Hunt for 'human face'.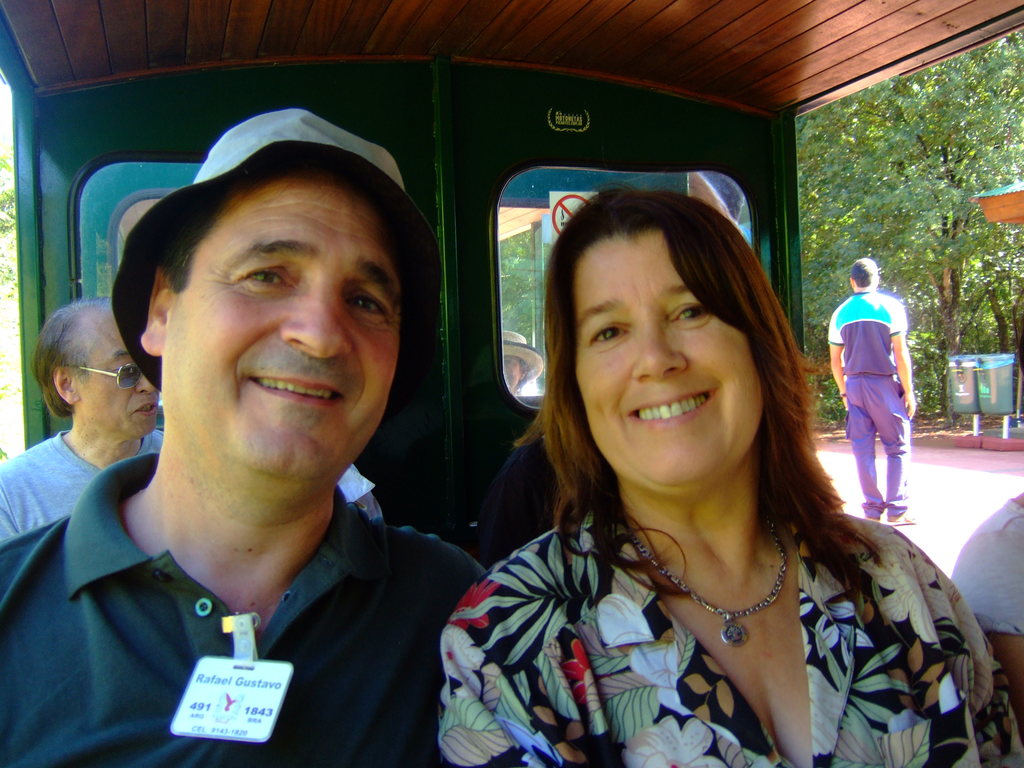
Hunted down at [x1=163, y1=171, x2=408, y2=473].
